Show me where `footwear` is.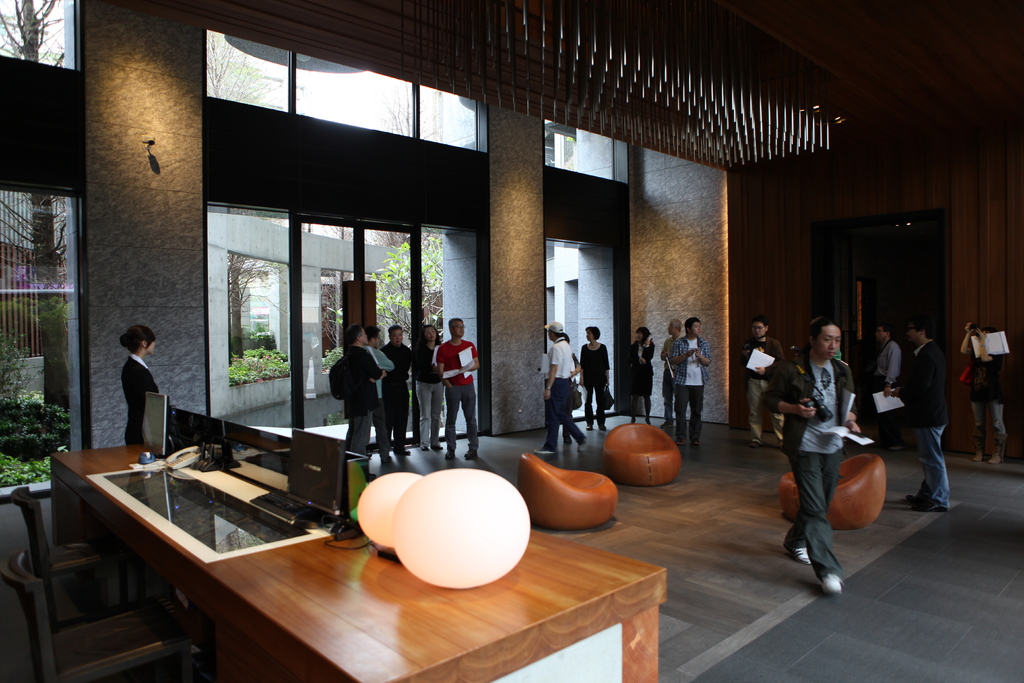
`footwear` is at {"x1": 529, "y1": 447, "x2": 552, "y2": 454}.
